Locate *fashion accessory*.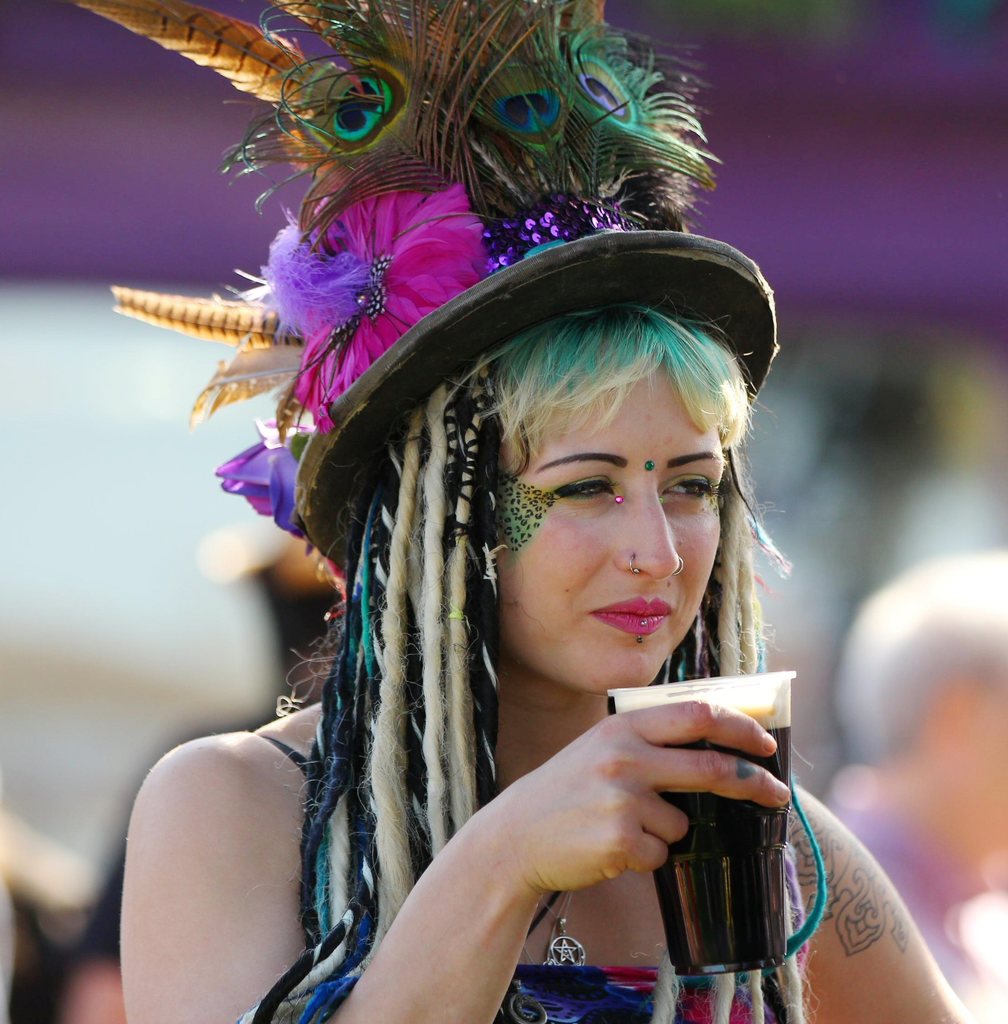
Bounding box: (626, 551, 640, 575).
